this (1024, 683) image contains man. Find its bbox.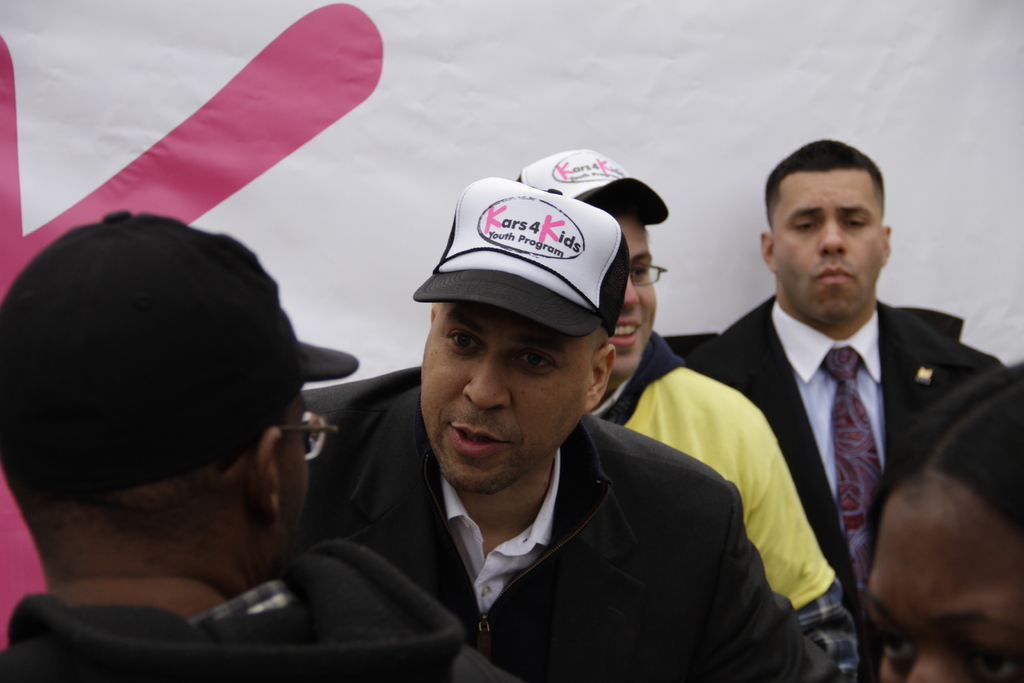
<box>692,130,1023,682</box>.
